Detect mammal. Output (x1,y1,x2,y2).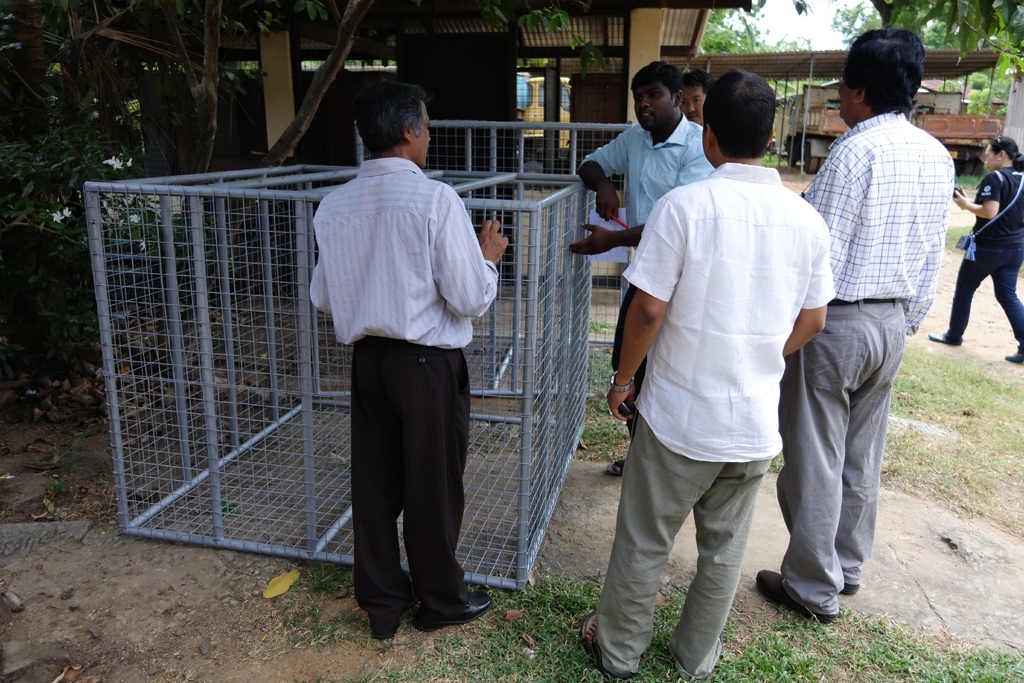
(581,65,837,680).
